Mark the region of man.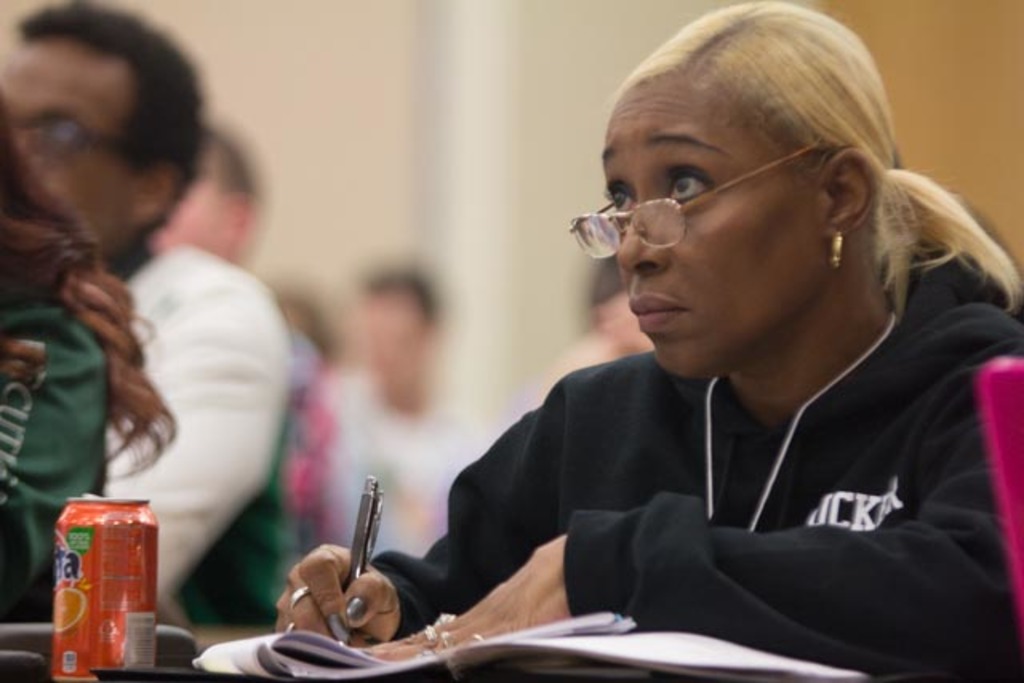
Region: (x1=0, y1=0, x2=344, y2=638).
